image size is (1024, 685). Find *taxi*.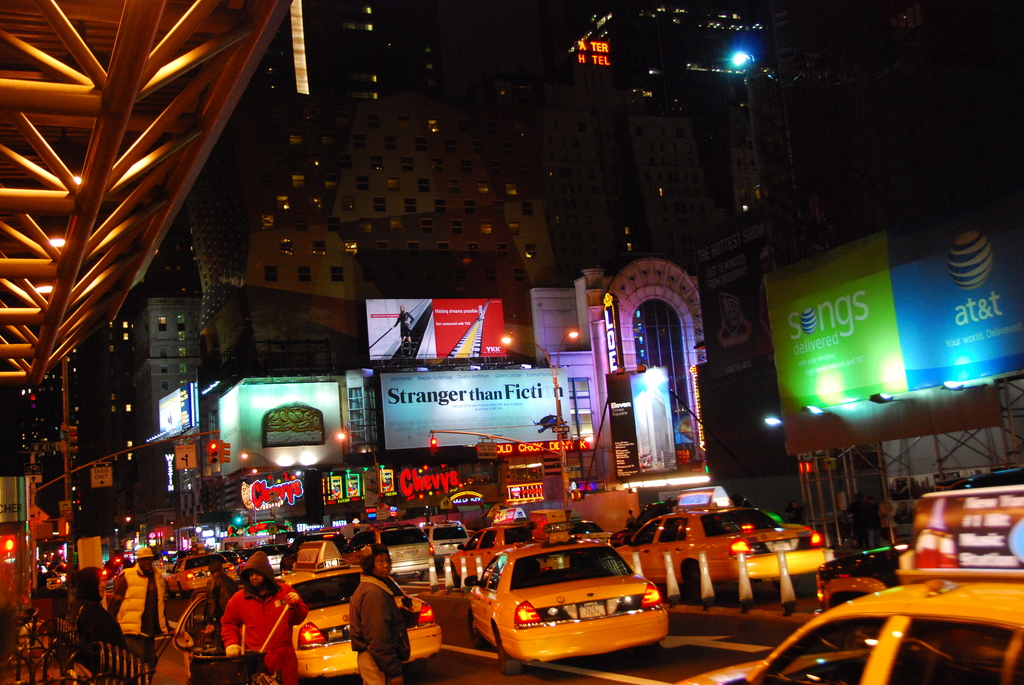
bbox=[605, 485, 835, 584].
